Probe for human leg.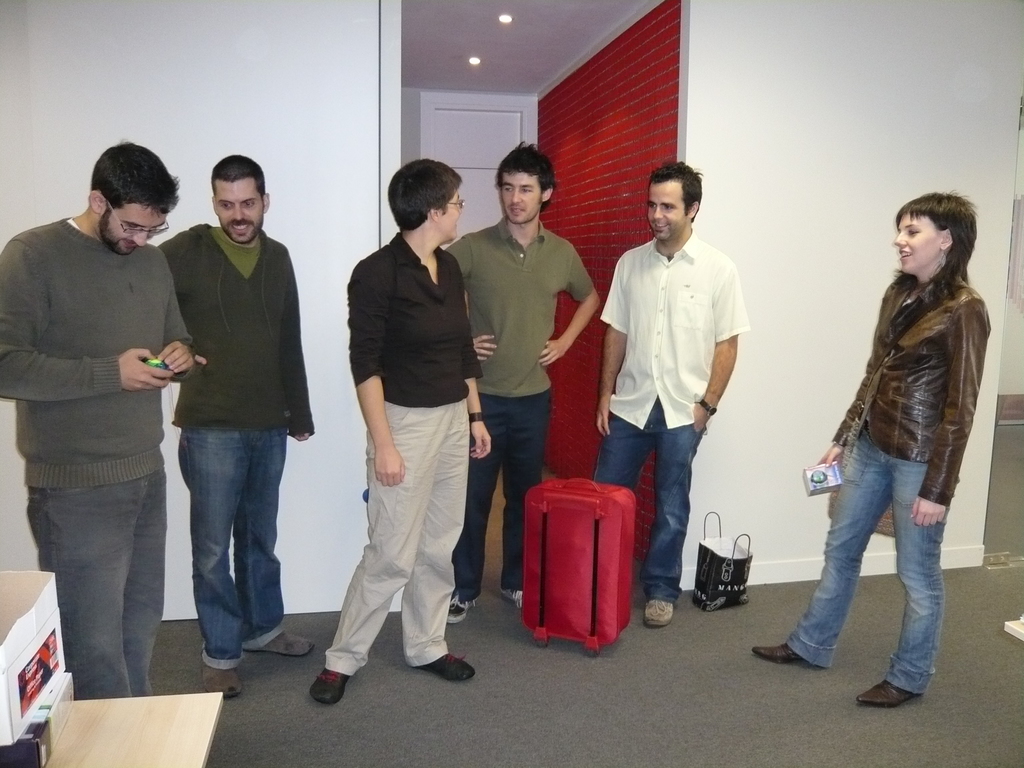
Probe result: (598,403,659,484).
